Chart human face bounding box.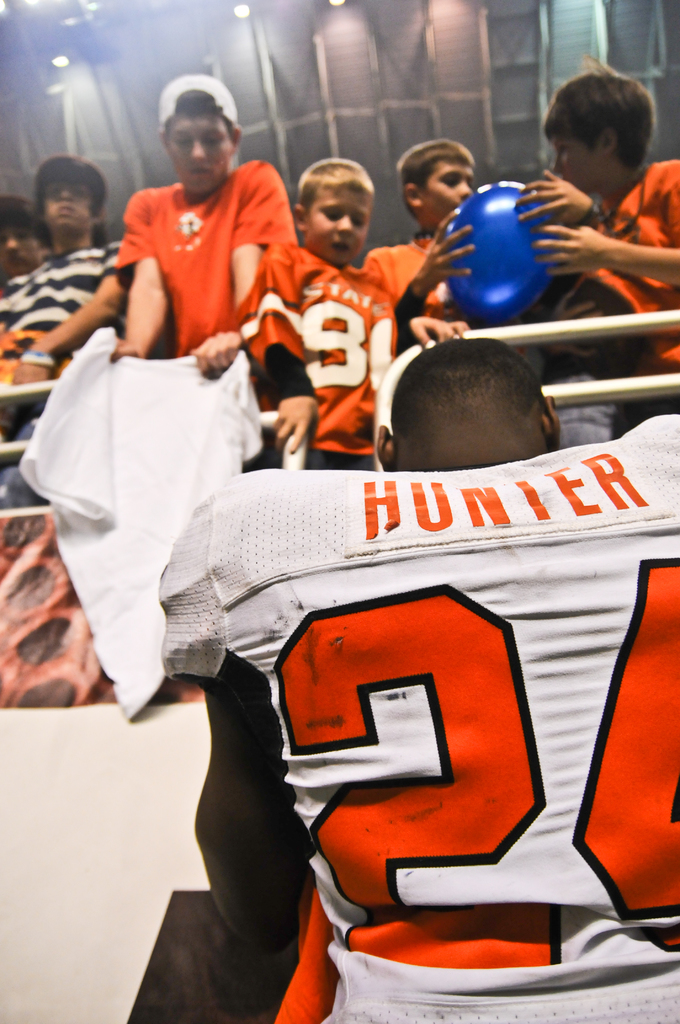
Charted: [422,164,483,218].
